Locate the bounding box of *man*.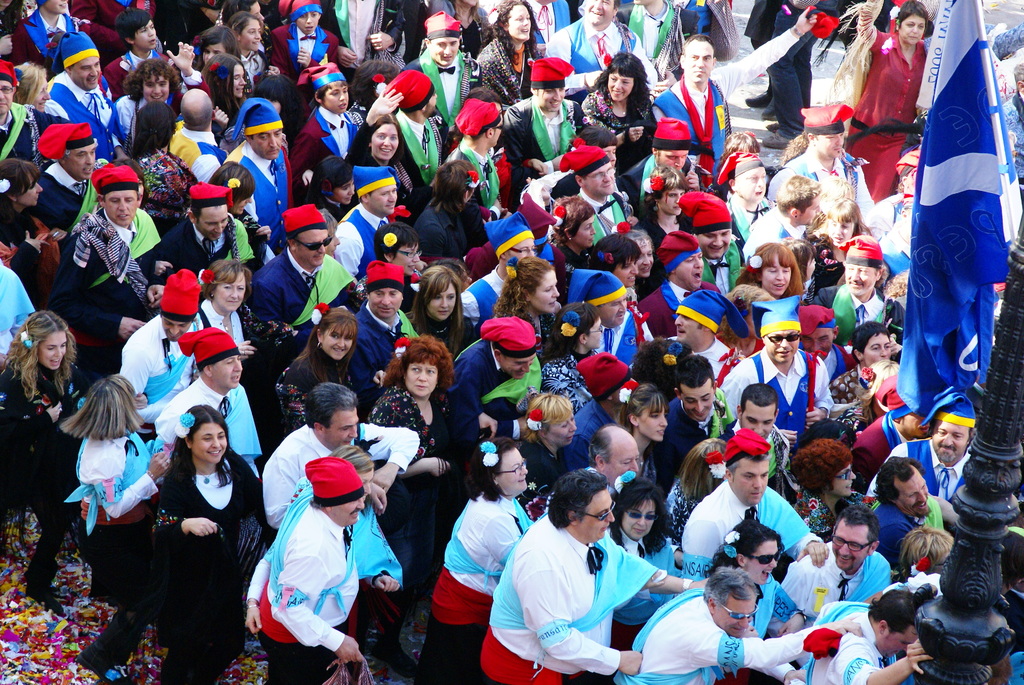
Bounding box: [left=161, top=324, right=266, bottom=482].
